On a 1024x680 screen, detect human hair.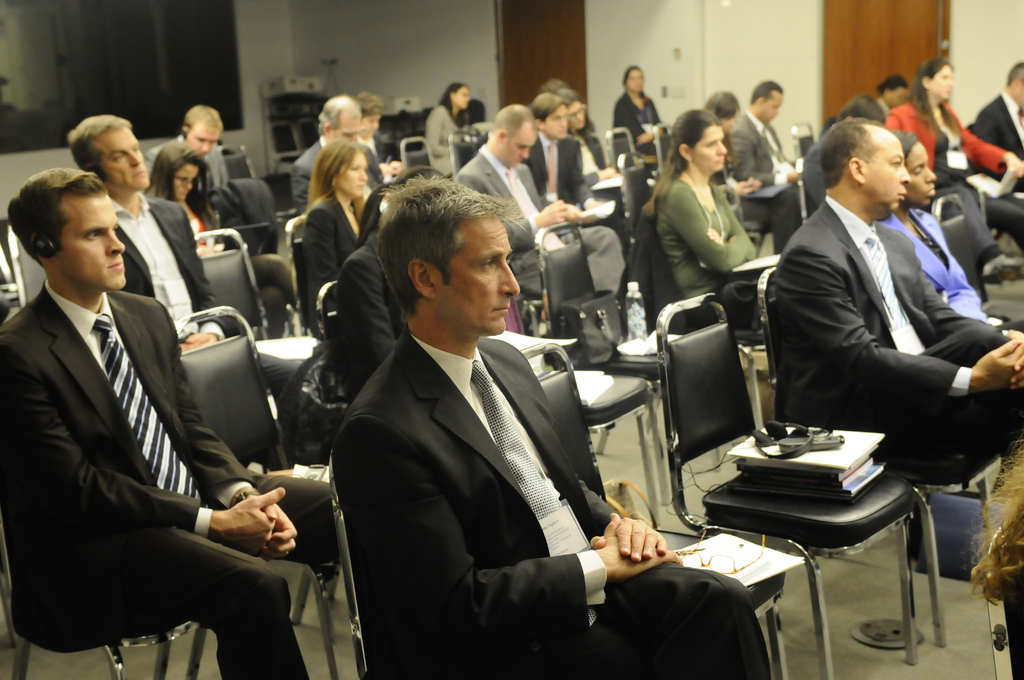
532, 92, 566, 123.
